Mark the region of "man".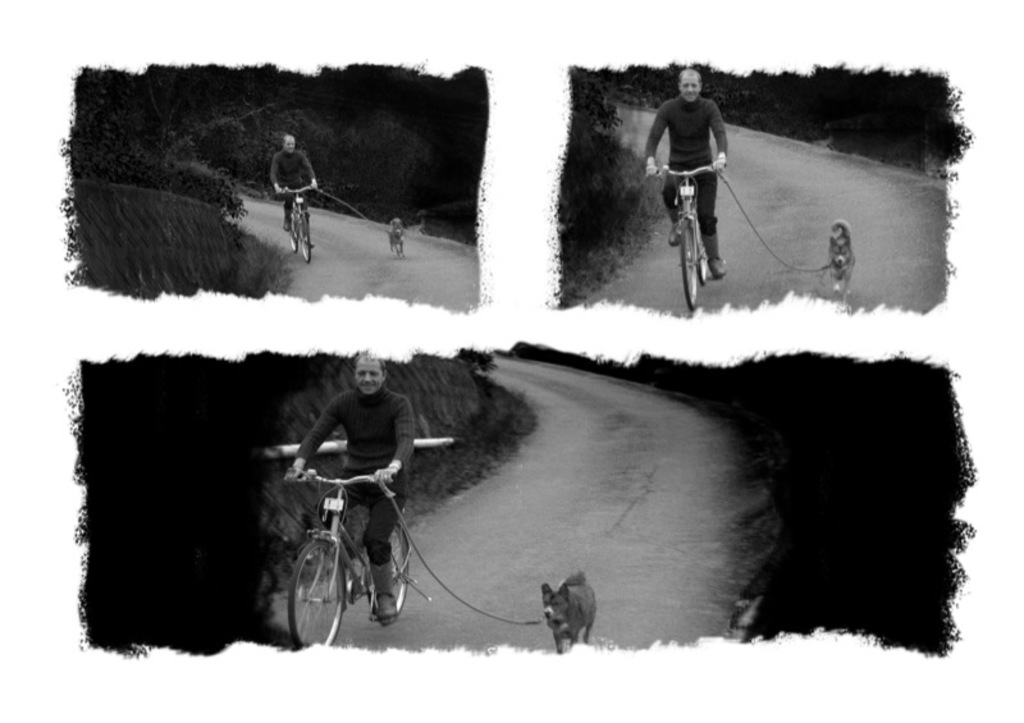
Region: bbox(268, 133, 319, 250).
